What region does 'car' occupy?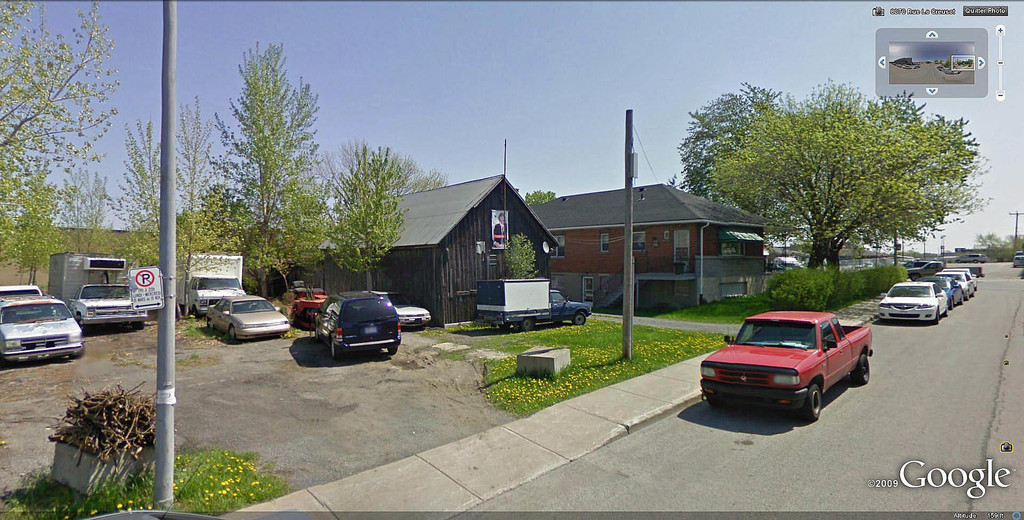
(left=904, top=259, right=925, bottom=269).
